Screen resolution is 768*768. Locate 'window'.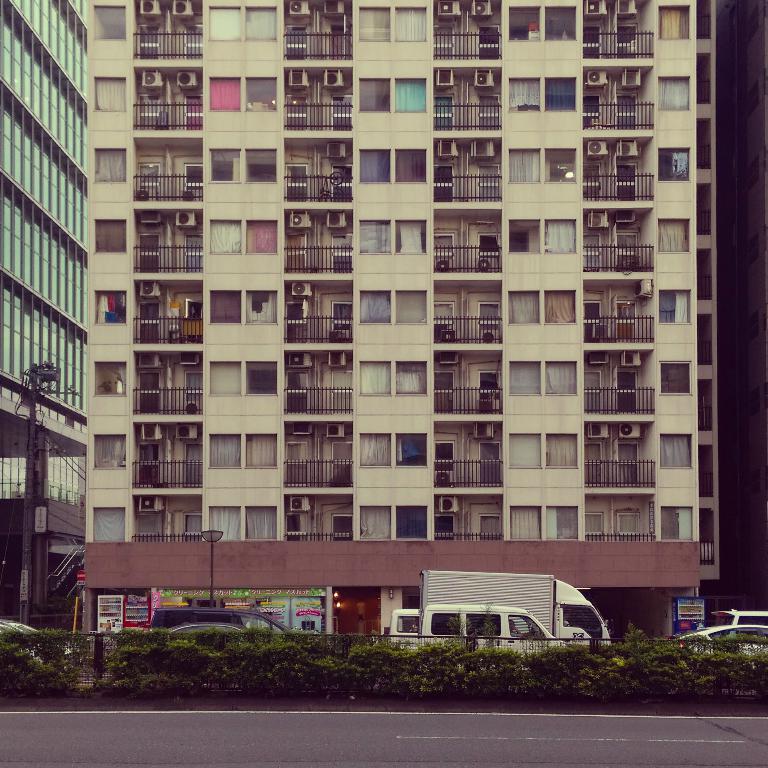
pyautogui.locateOnScreen(160, 613, 199, 630).
